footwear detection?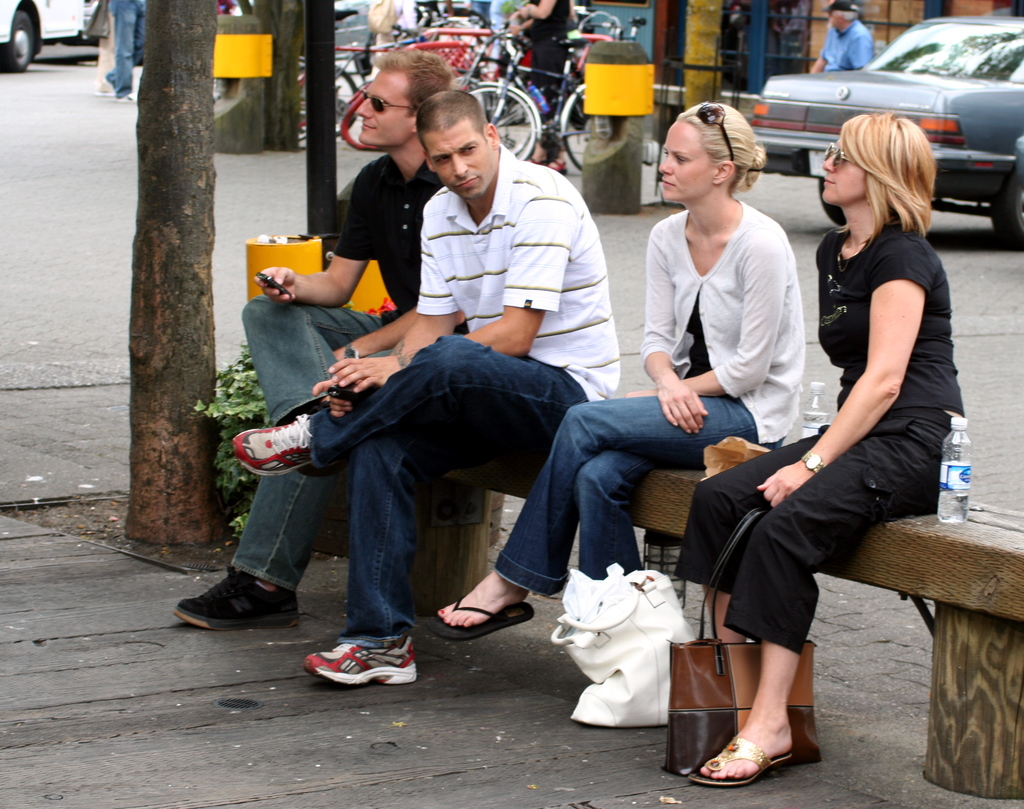
left=118, top=93, right=136, bottom=103
